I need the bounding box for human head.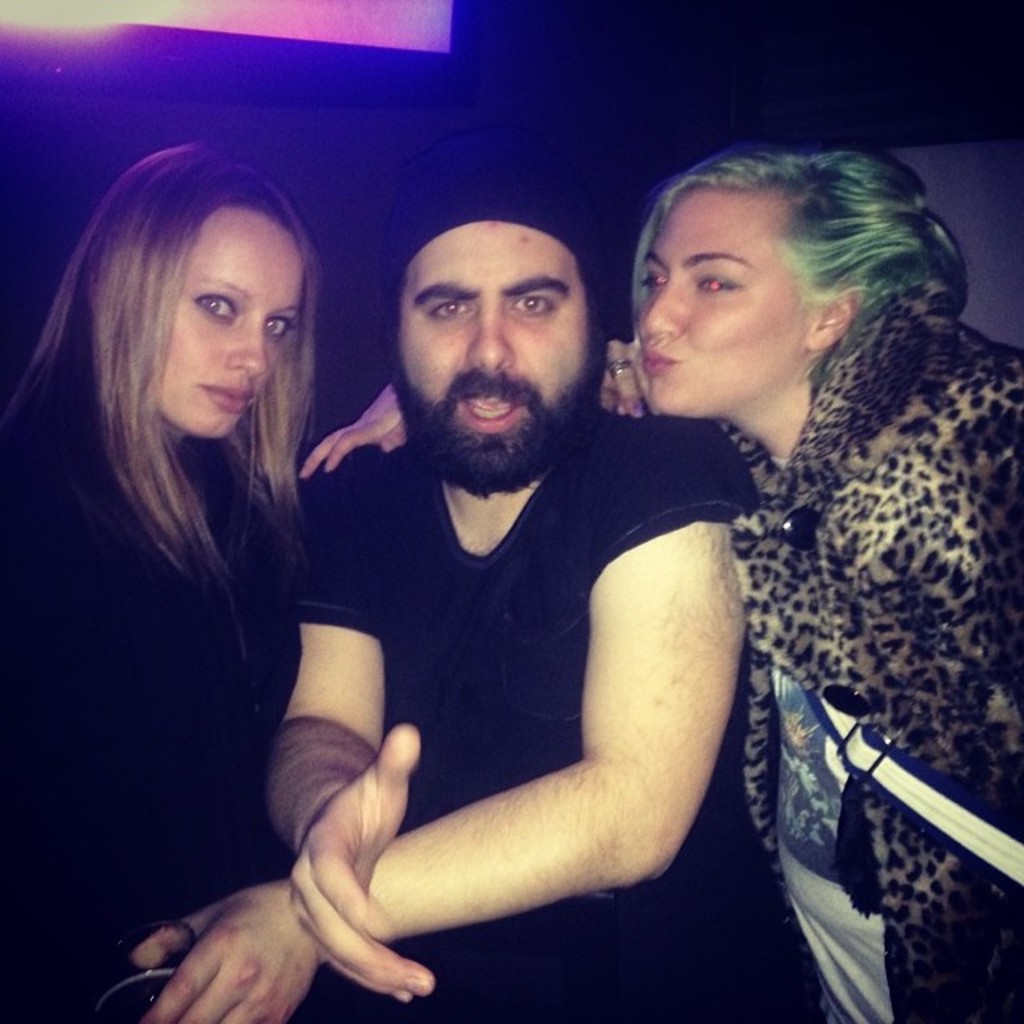
Here it is: (x1=382, y1=182, x2=606, y2=467).
